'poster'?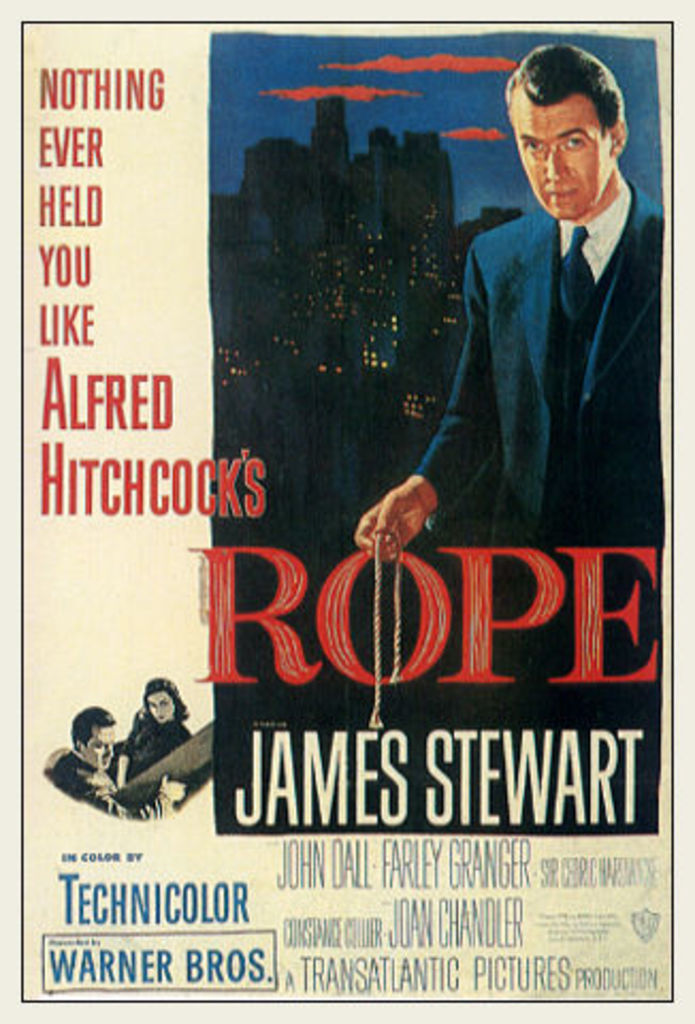
x1=0 y1=6 x2=693 y2=1015
